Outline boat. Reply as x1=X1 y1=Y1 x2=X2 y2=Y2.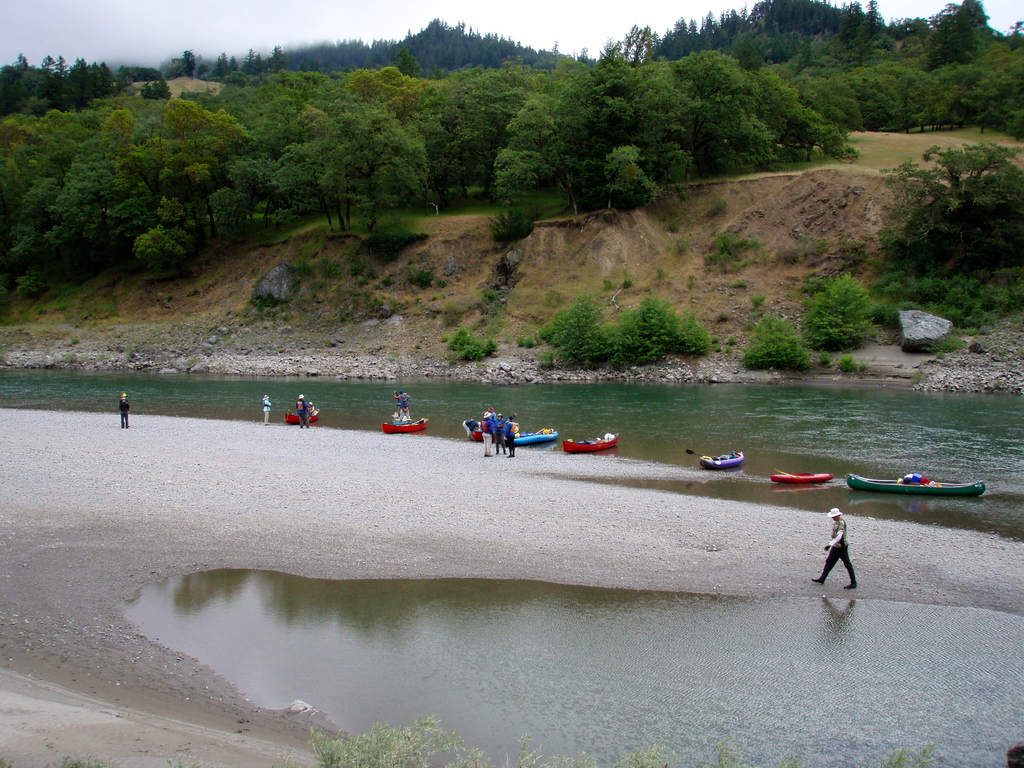
x1=698 y1=447 x2=744 y2=470.
